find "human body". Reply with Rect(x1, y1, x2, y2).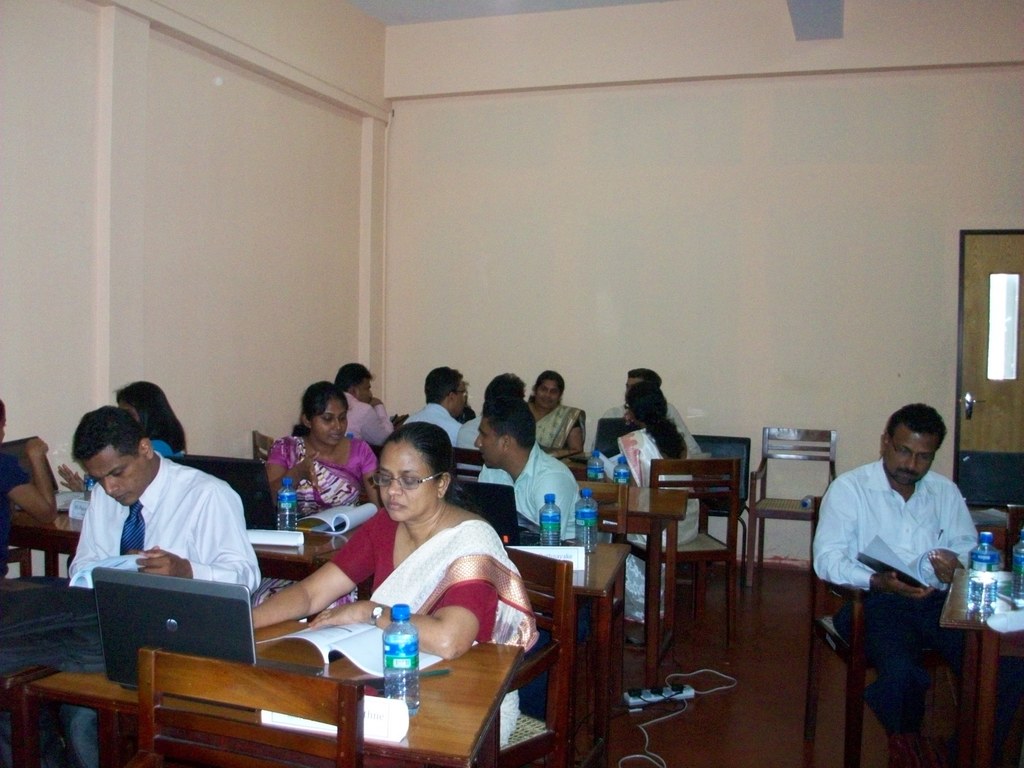
Rect(113, 372, 189, 461).
